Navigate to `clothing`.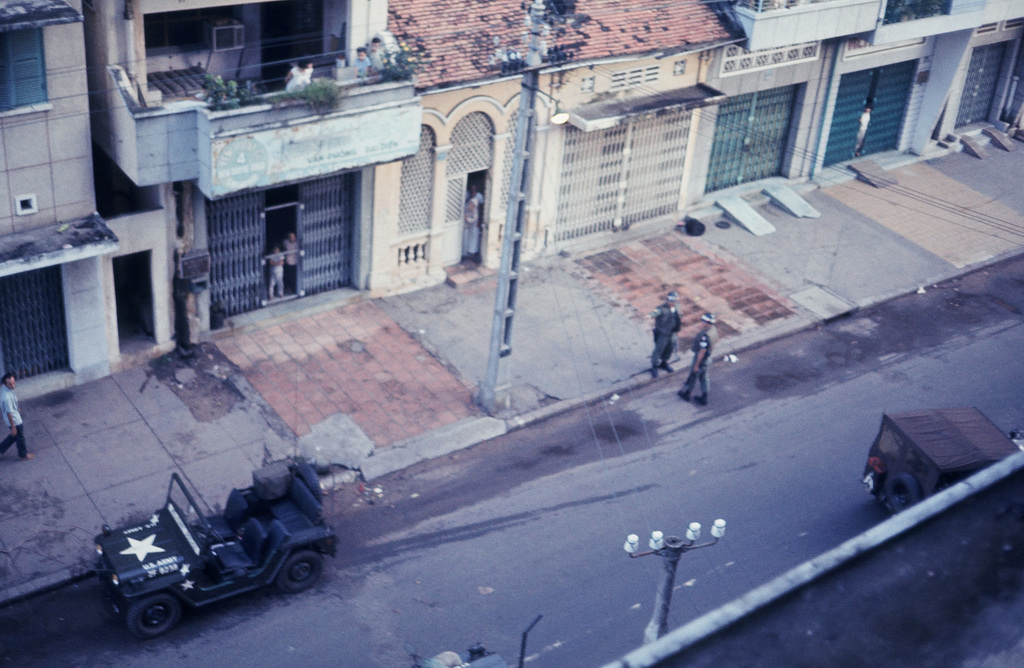
Navigation target: <box>264,259,291,291</box>.
